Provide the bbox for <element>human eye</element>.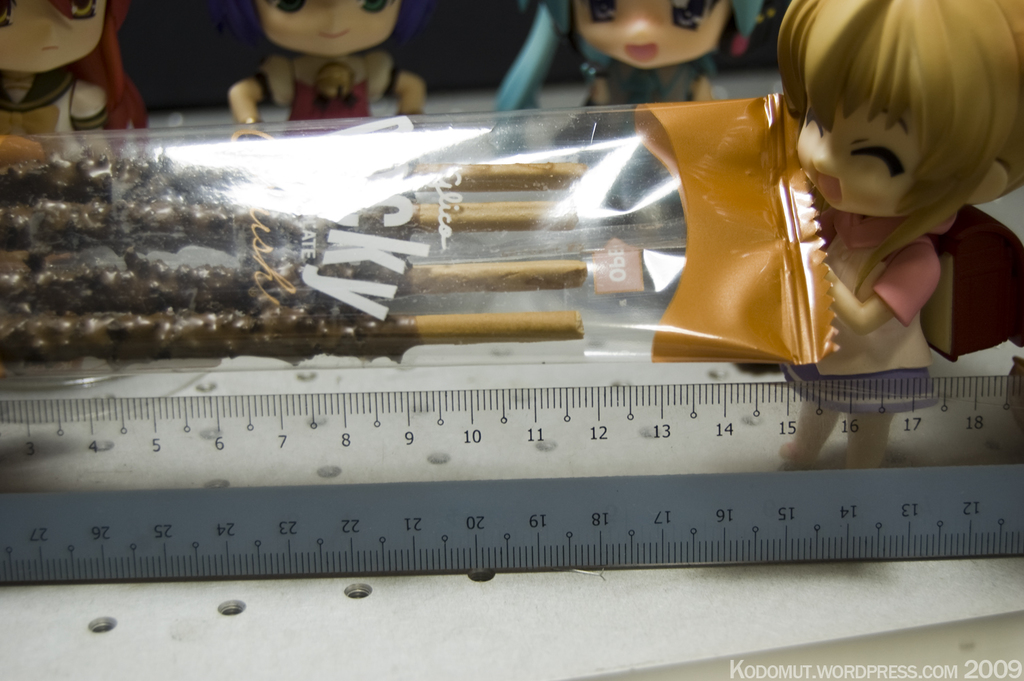
x1=0 y1=0 x2=7 y2=25.
